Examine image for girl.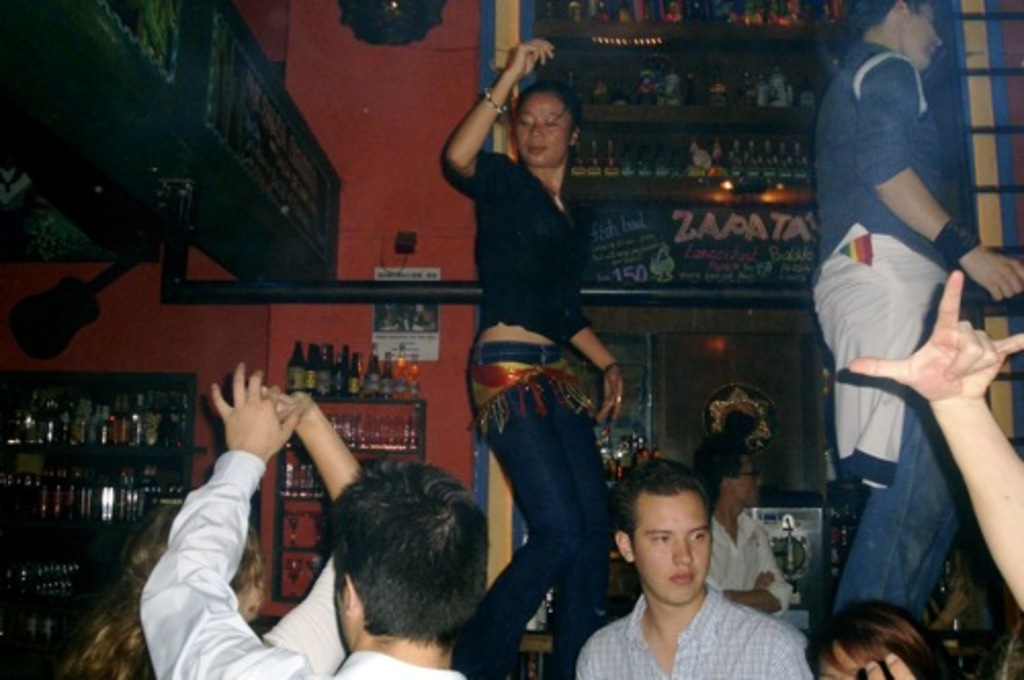
Examination result: [442,41,625,678].
